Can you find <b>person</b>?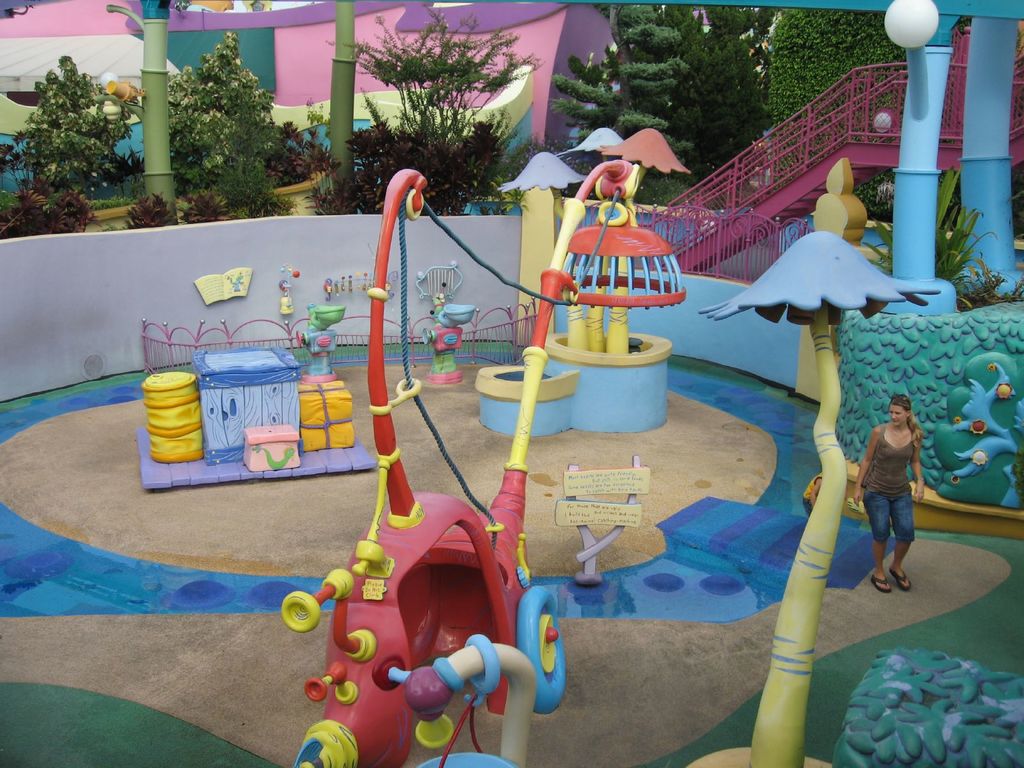
Yes, bounding box: BBox(850, 395, 923, 597).
